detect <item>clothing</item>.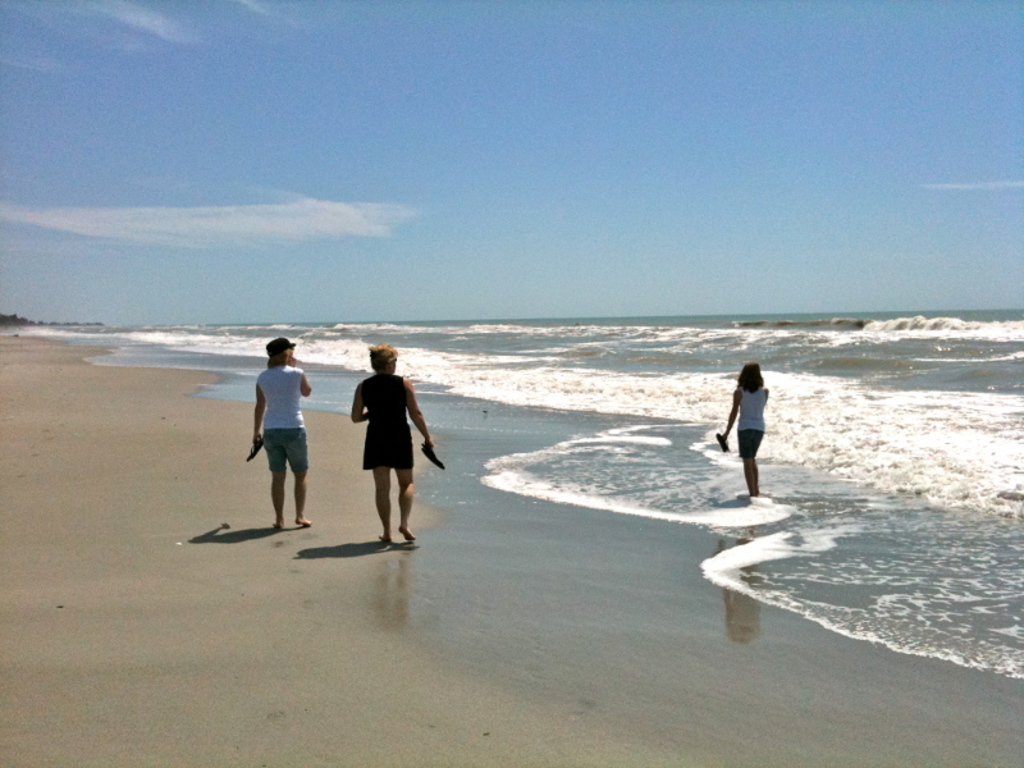
Detected at rect(355, 367, 422, 471).
